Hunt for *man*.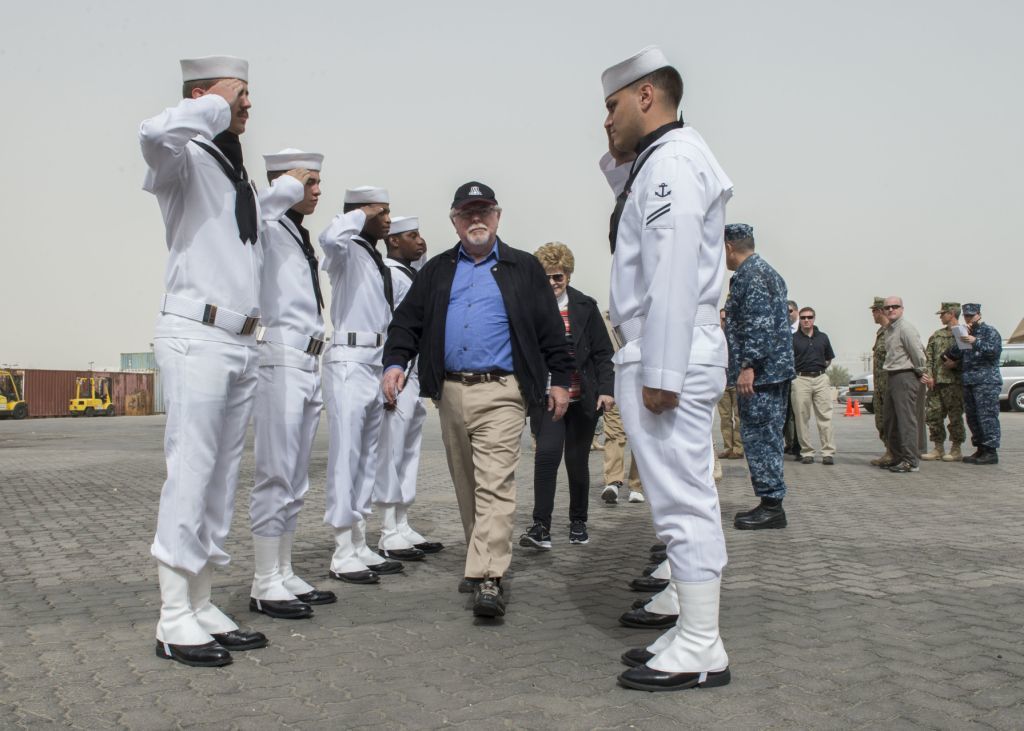
Hunted down at box=[790, 309, 837, 464].
